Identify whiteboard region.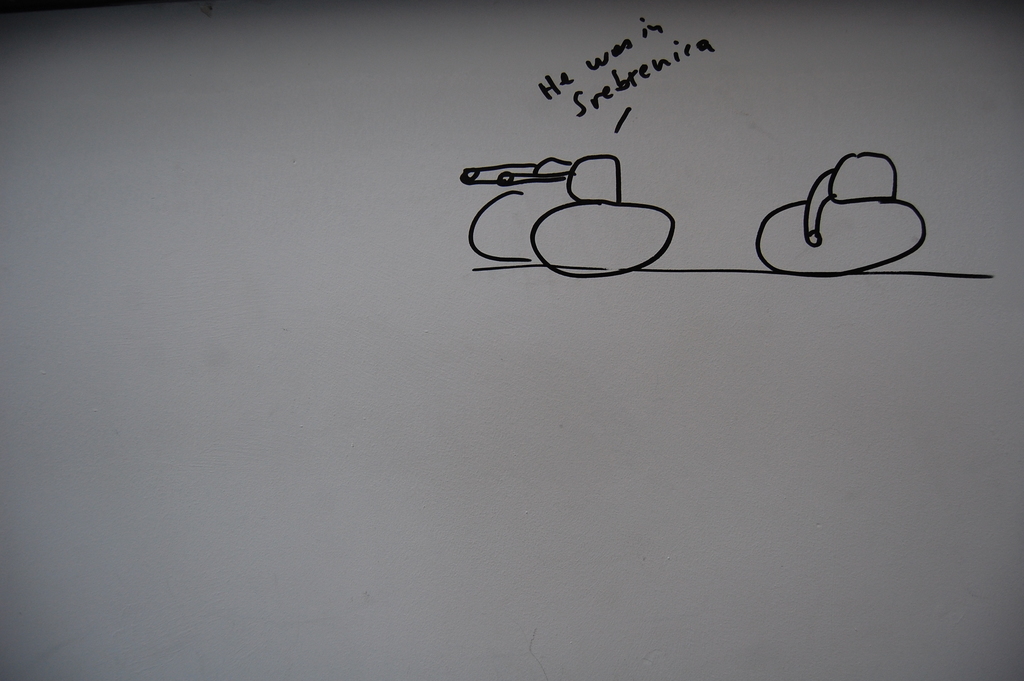
Region: [left=0, top=0, right=1023, bottom=680].
